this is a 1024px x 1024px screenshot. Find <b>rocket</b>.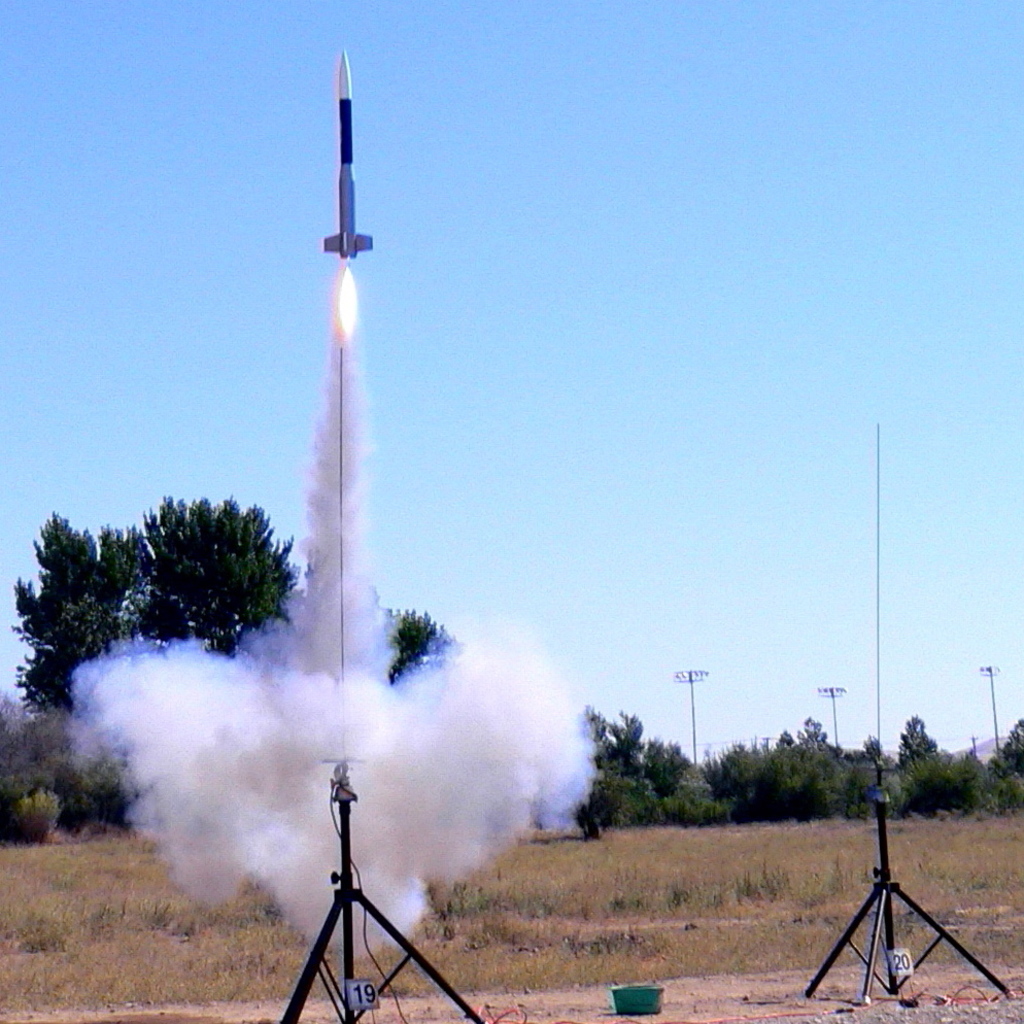
Bounding box: Rect(315, 43, 378, 267).
